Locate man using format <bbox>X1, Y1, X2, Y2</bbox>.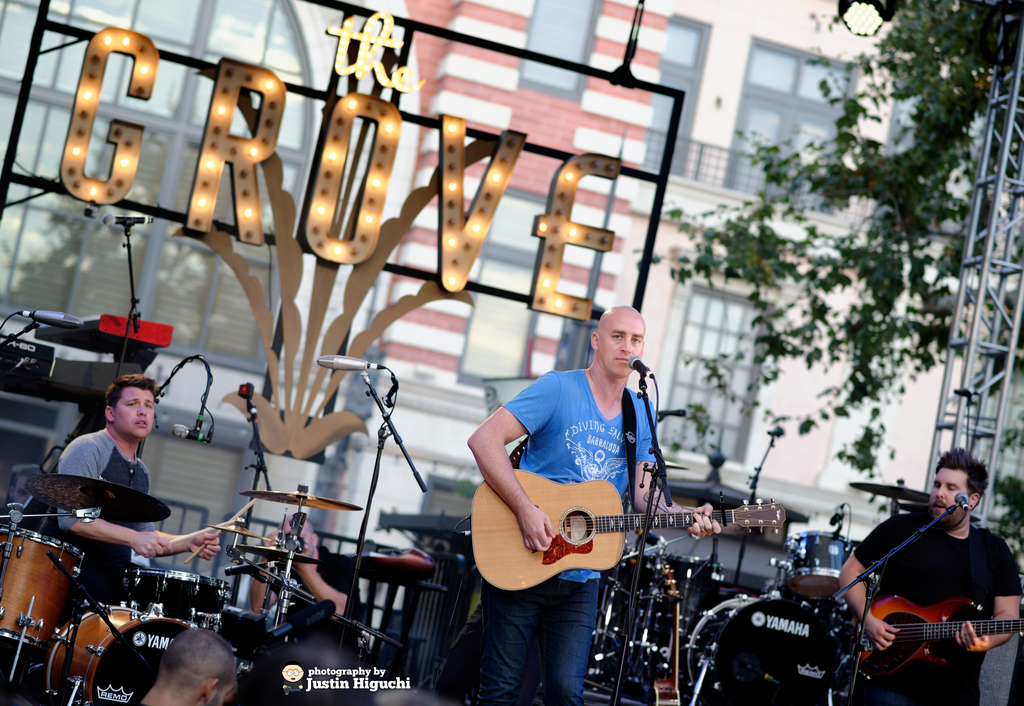
<bbox>845, 447, 1023, 705</bbox>.
